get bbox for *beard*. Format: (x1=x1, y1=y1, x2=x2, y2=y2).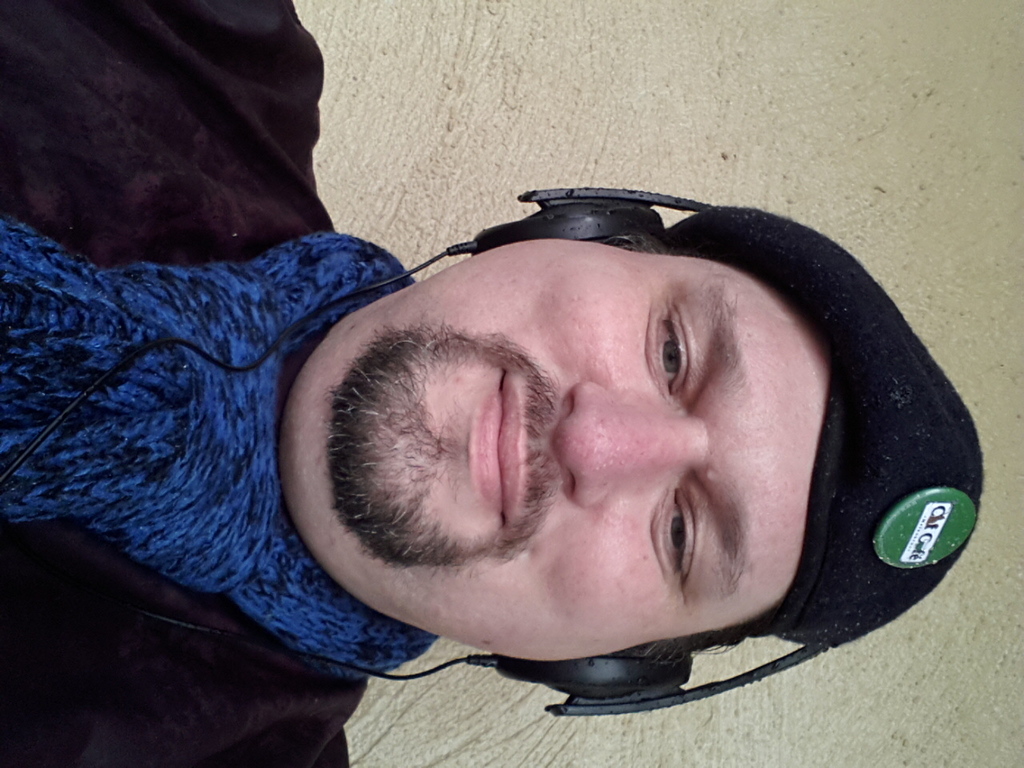
(x1=324, y1=317, x2=498, y2=580).
